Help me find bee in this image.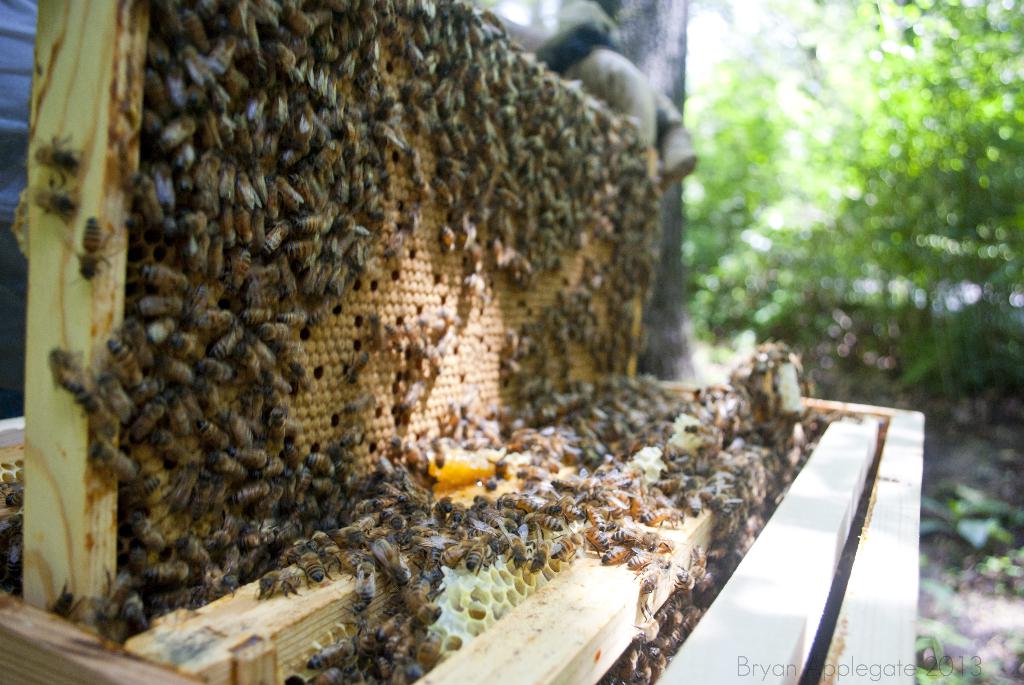
Found it: [x1=180, y1=525, x2=211, y2=563].
